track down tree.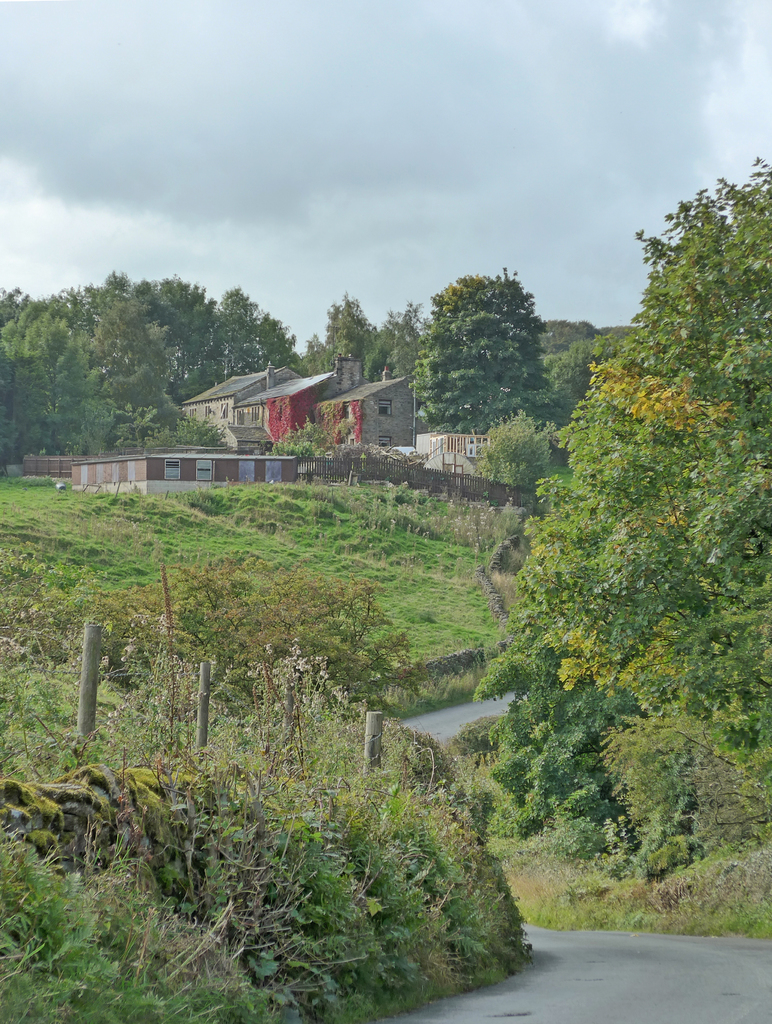
Tracked to Rect(63, 538, 410, 800).
